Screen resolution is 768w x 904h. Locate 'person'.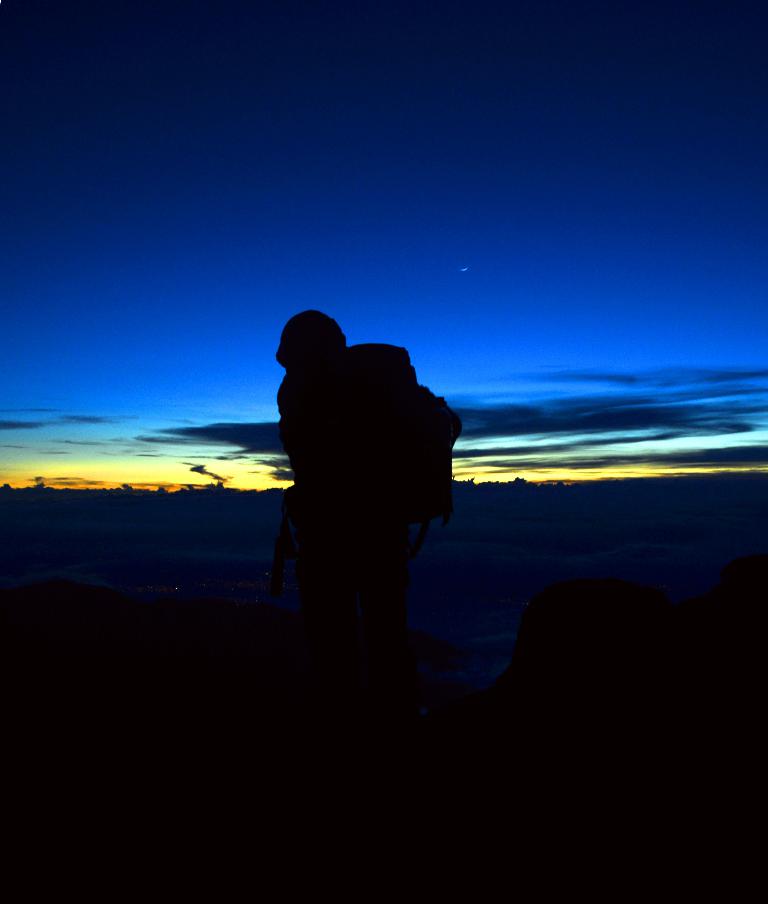
crop(263, 303, 467, 623).
